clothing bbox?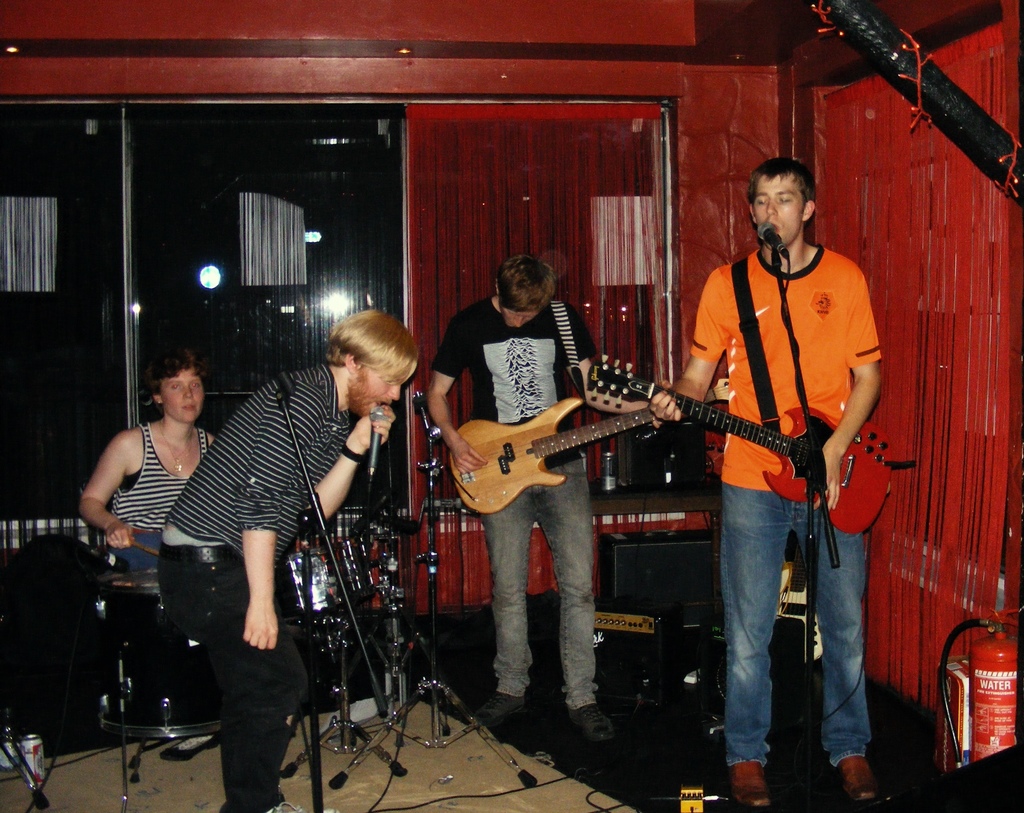
BBox(155, 364, 352, 812)
